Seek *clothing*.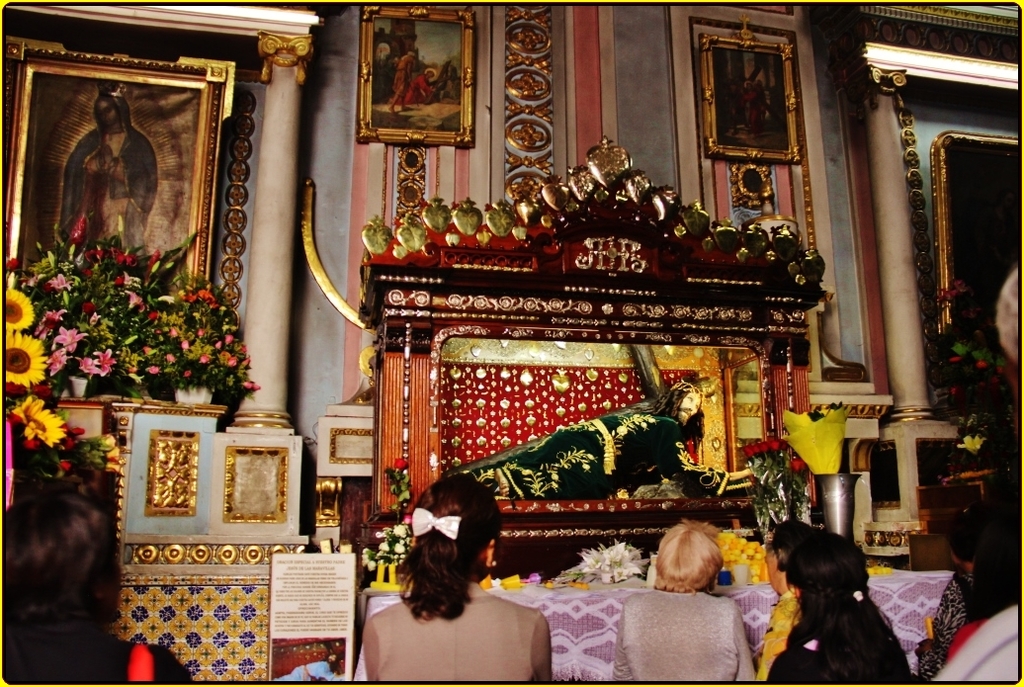
rect(758, 587, 915, 686).
